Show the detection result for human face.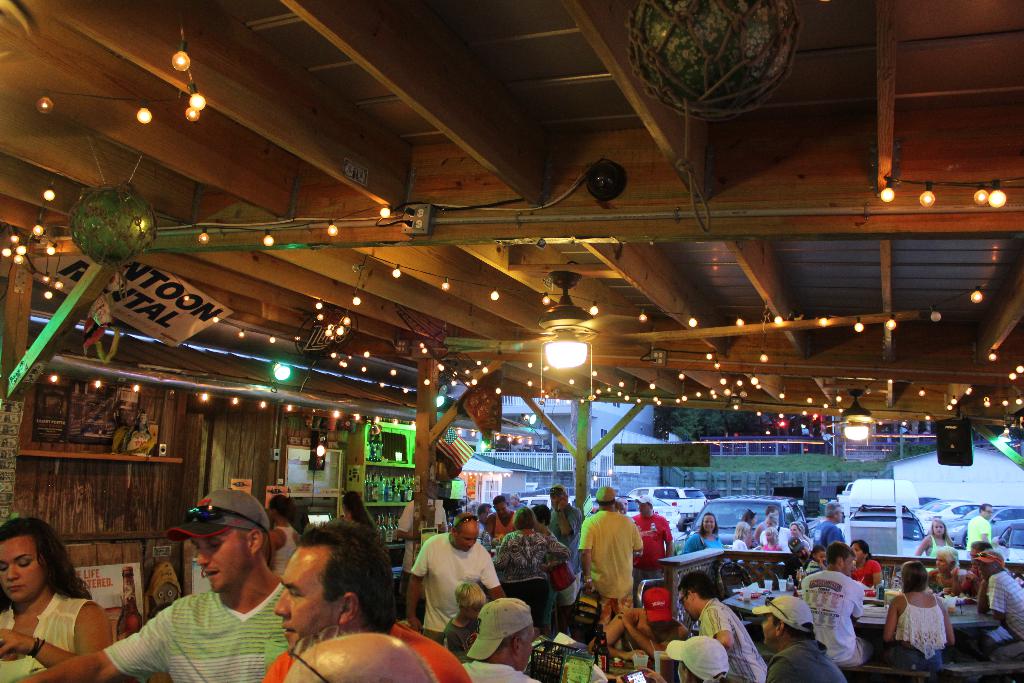
[left=274, top=544, right=356, bottom=648].
